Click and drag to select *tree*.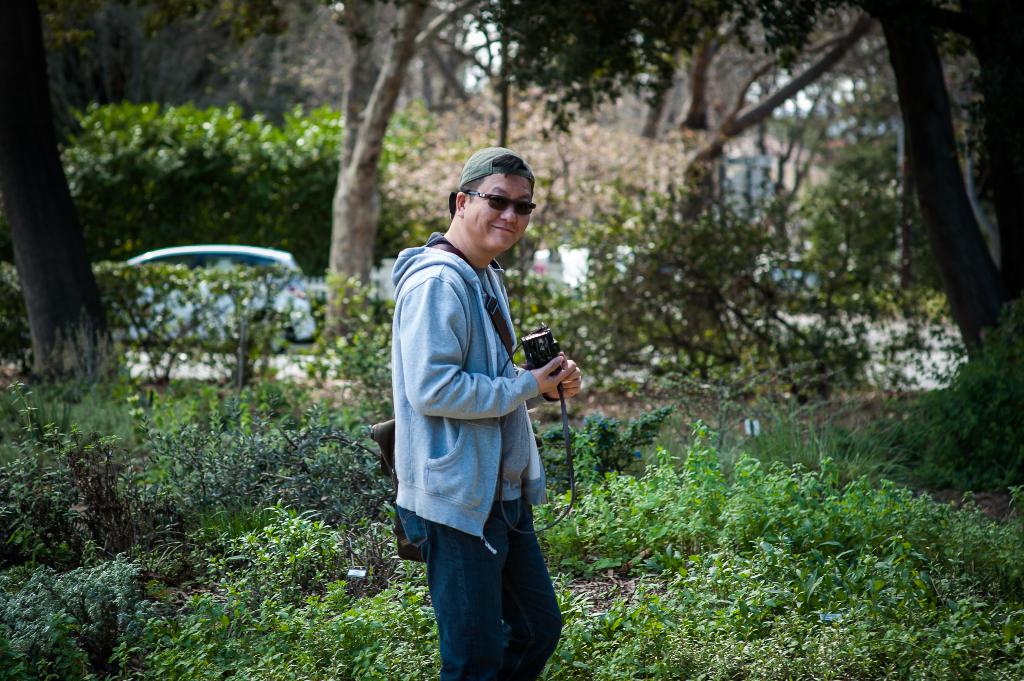
Selection: bbox=[0, 0, 161, 467].
